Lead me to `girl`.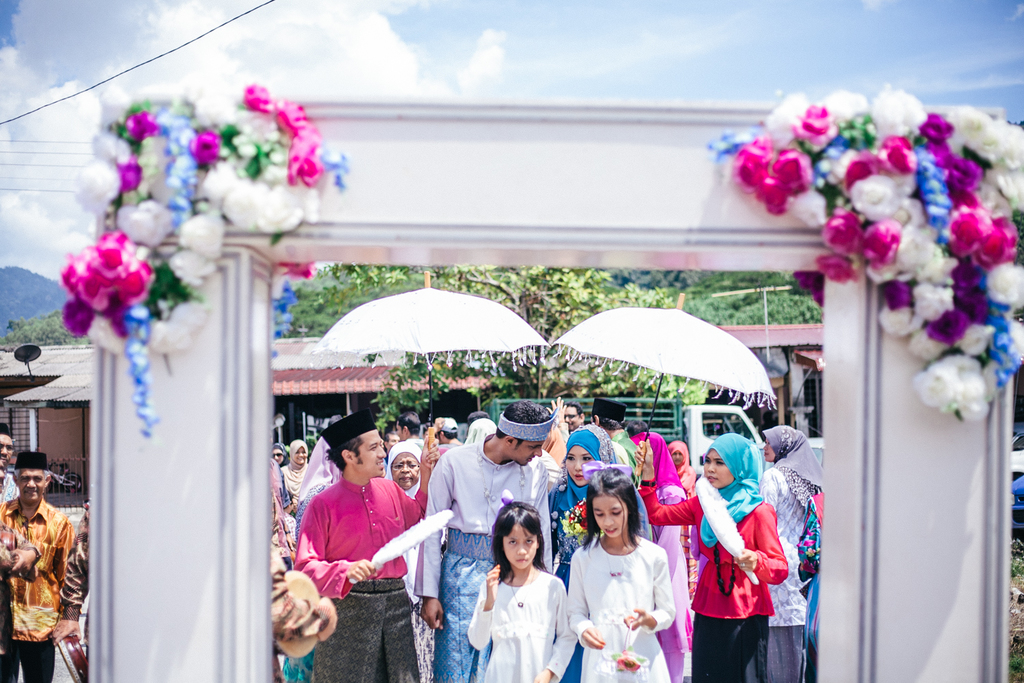
Lead to detection(565, 457, 677, 678).
